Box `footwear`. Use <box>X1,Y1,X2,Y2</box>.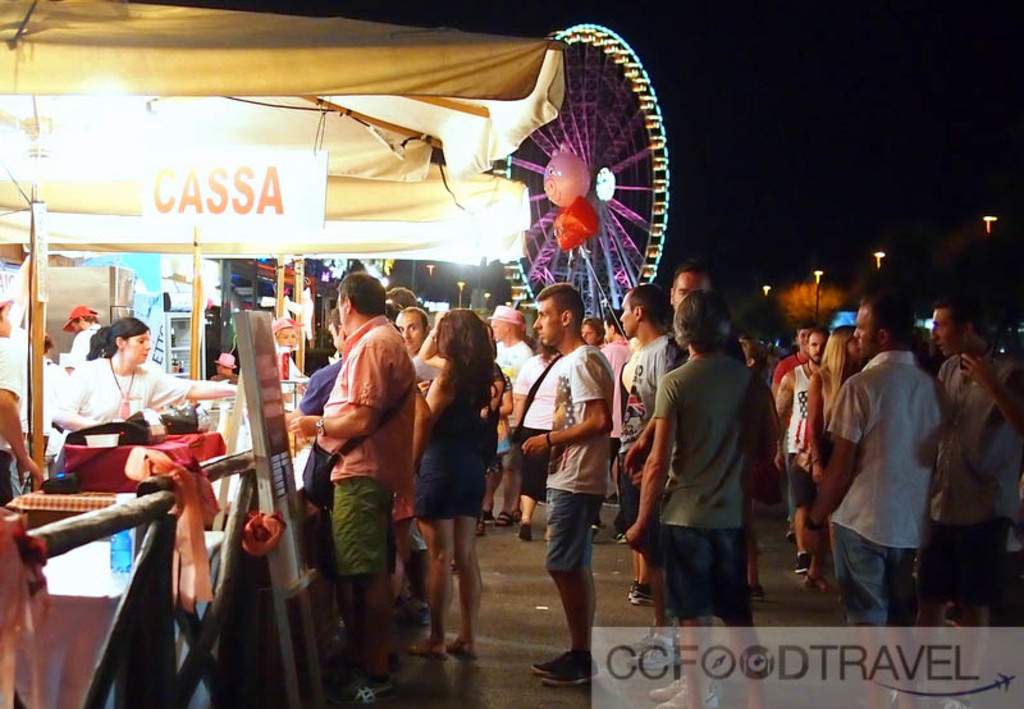
<box>605,529,625,546</box>.
